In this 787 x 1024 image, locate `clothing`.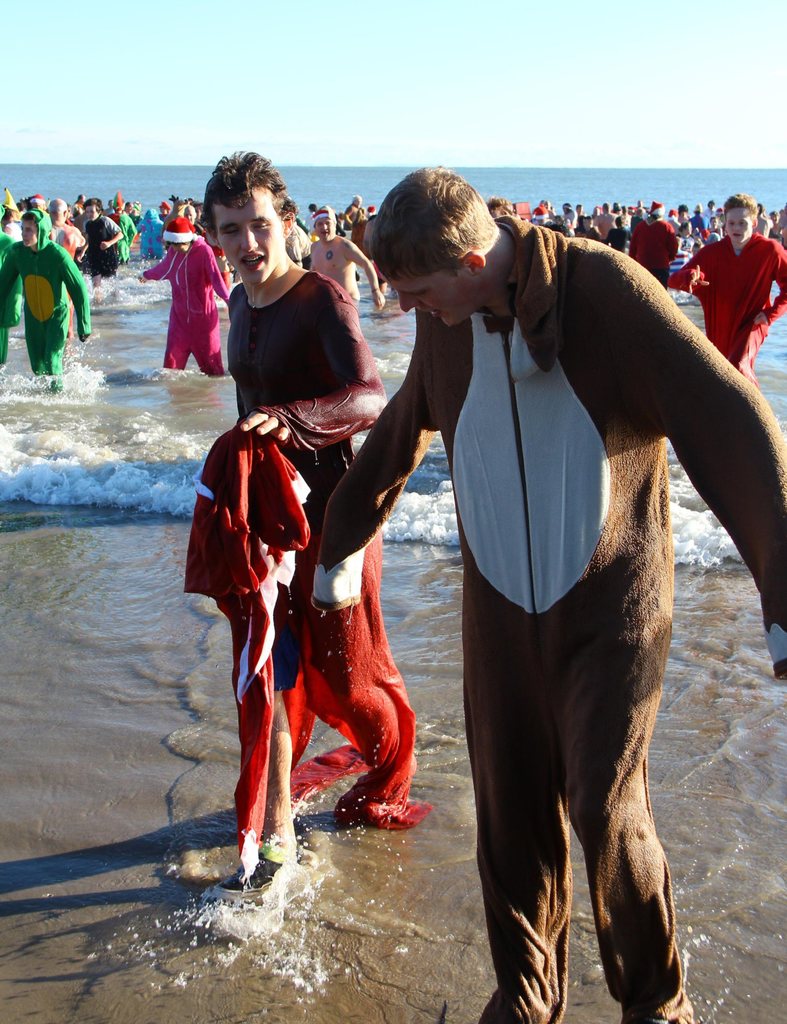
Bounding box: bbox=(131, 207, 169, 262).
